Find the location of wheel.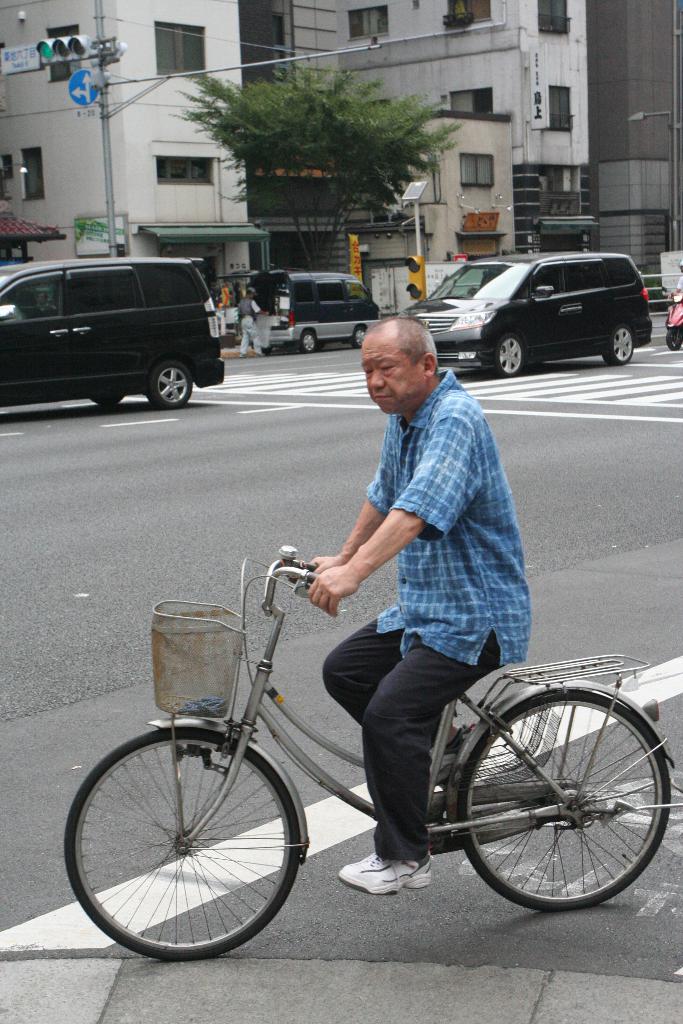
Location: region(66, 726, 304, 959).
